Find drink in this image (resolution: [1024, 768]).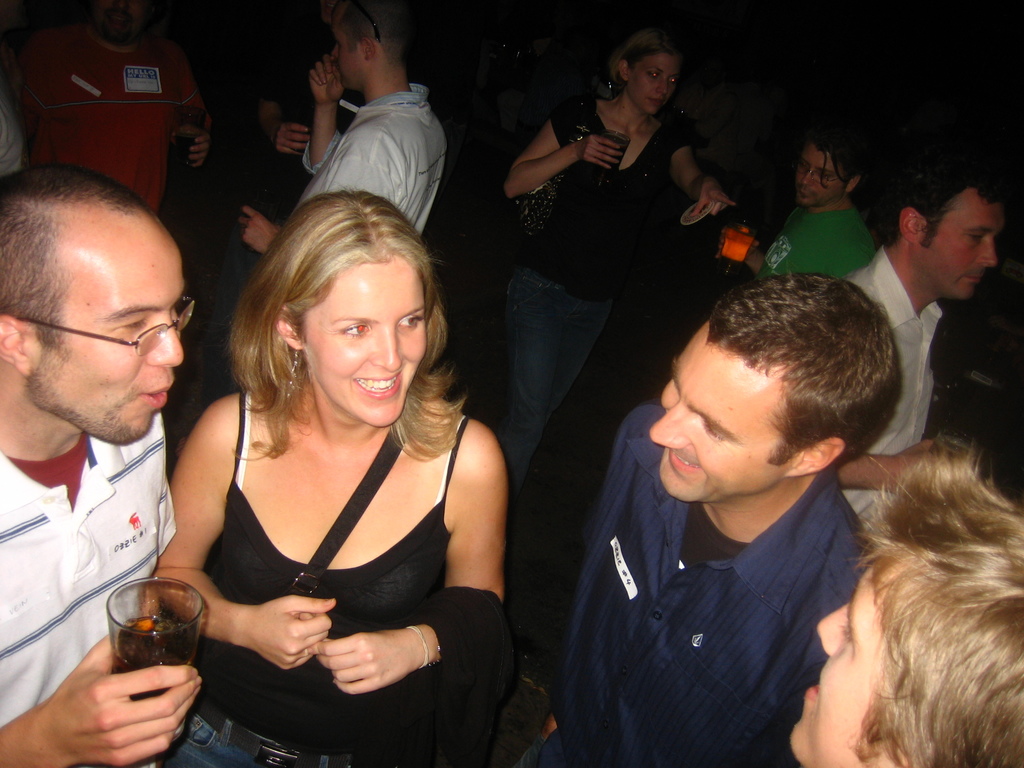
l=584, t=127, r=634, b=191.
